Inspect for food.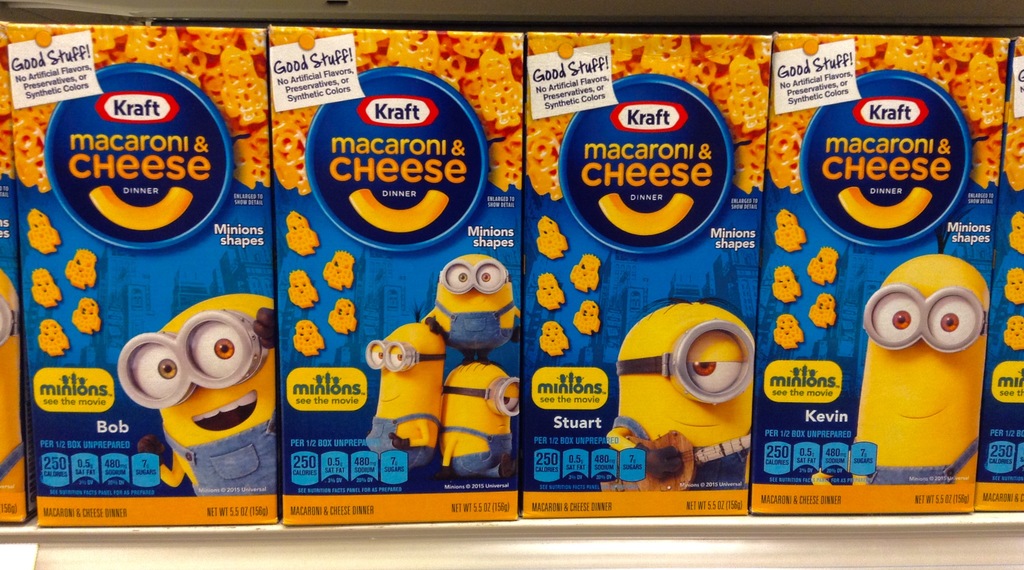
Inspection: {"x1": 772, "y1": 313, "x2": 806, "y2": 349}.
